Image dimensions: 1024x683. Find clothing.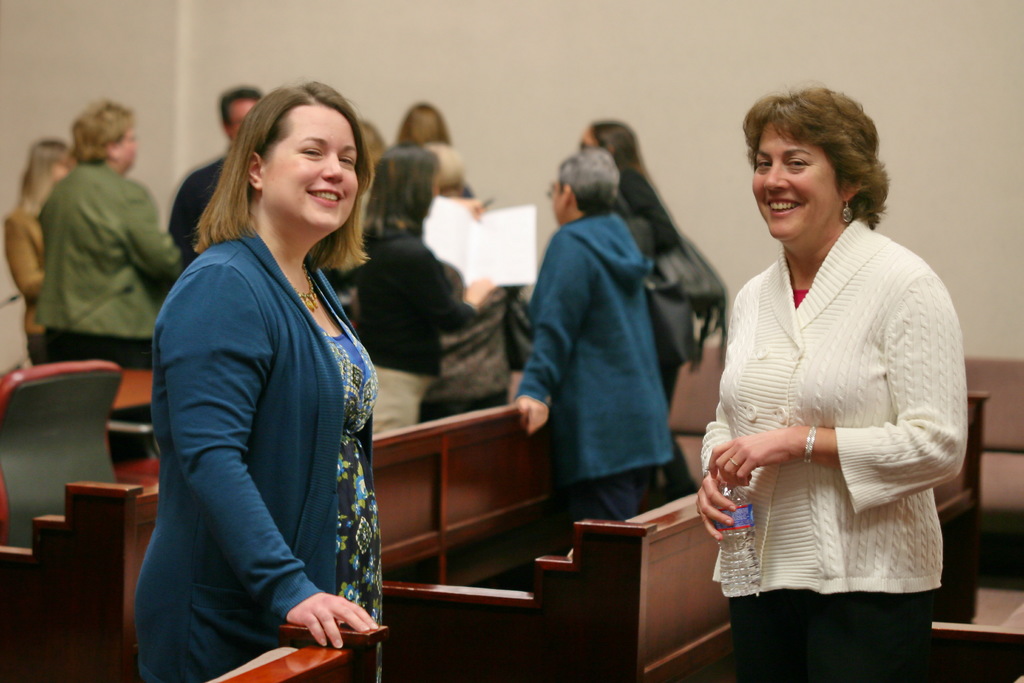
699/188/962/643.
